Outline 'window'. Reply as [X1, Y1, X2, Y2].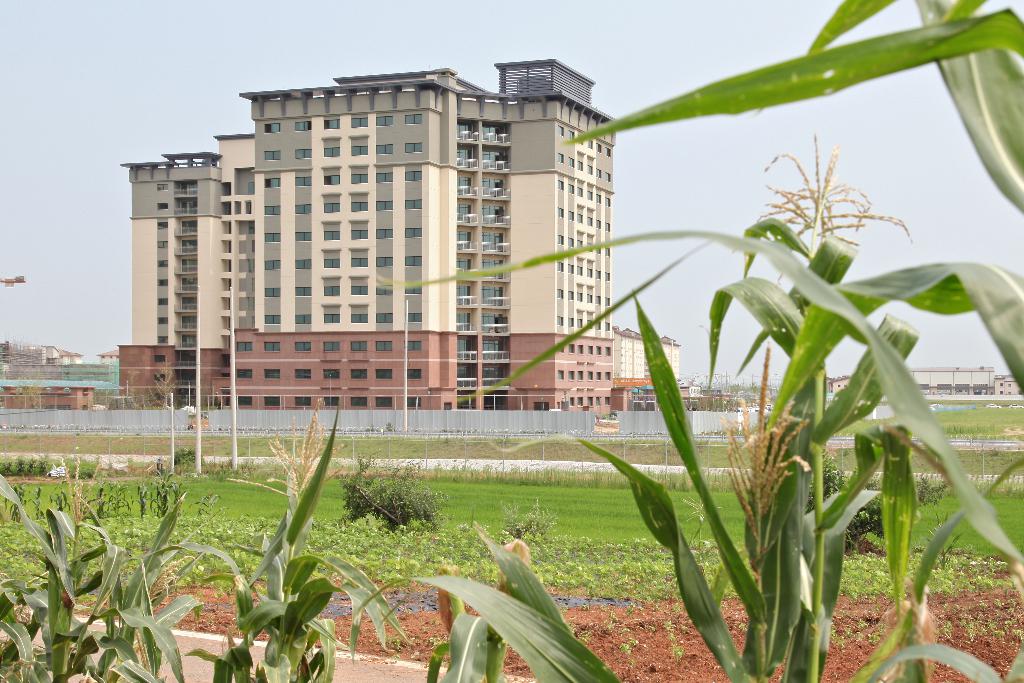
[557, 208, 563, 216].
